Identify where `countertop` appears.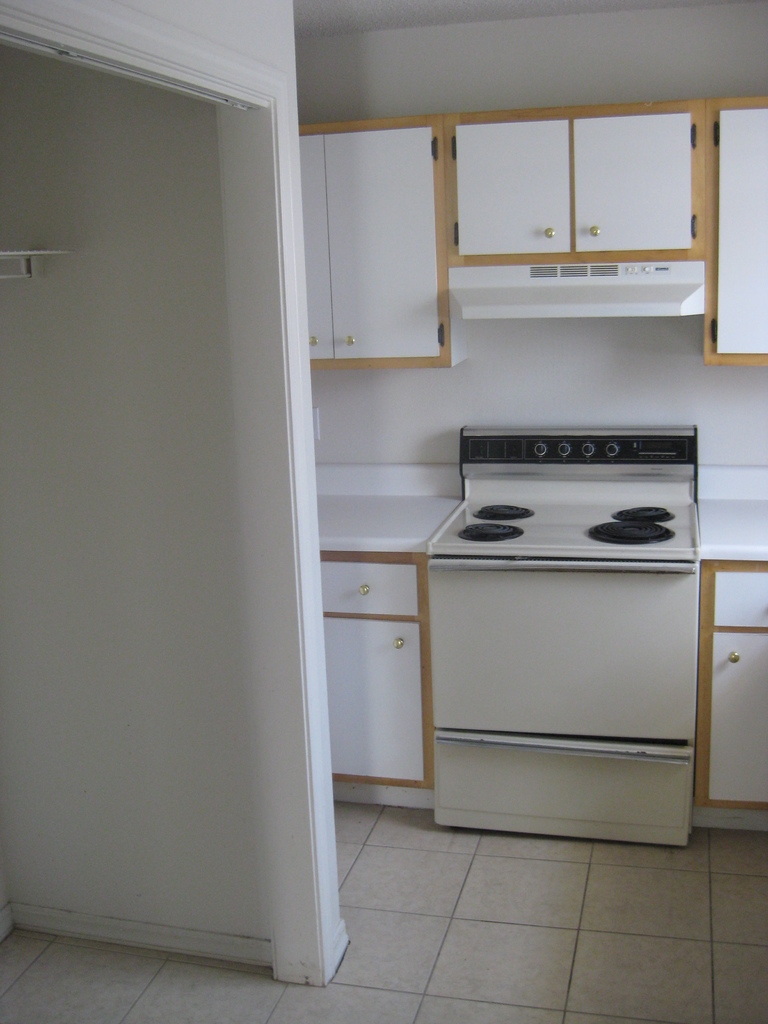
Appears at (317, 492, 767, 563).
